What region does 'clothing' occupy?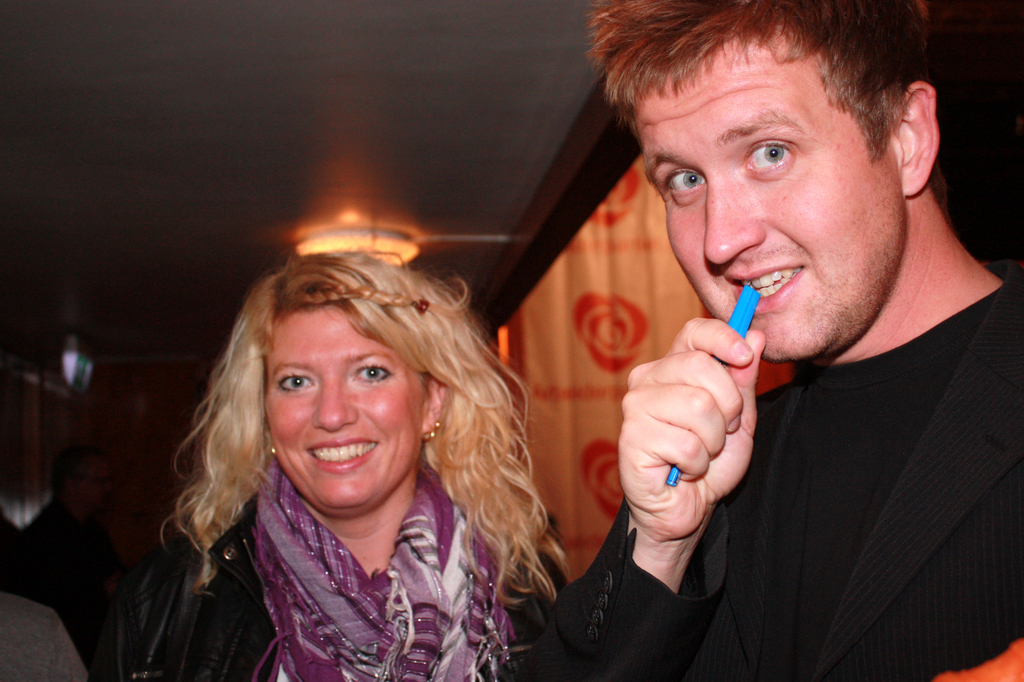
crop(93, 451, 564, 681).
